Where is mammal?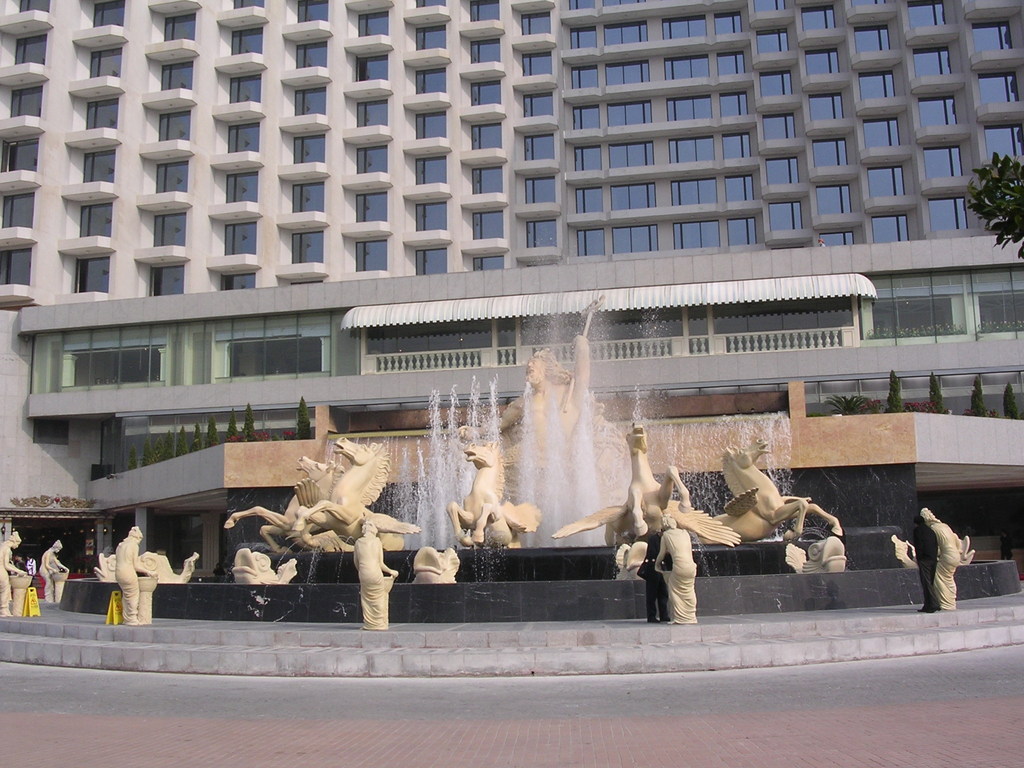
[x1=41, y1=539, x2=67, y2=602].
